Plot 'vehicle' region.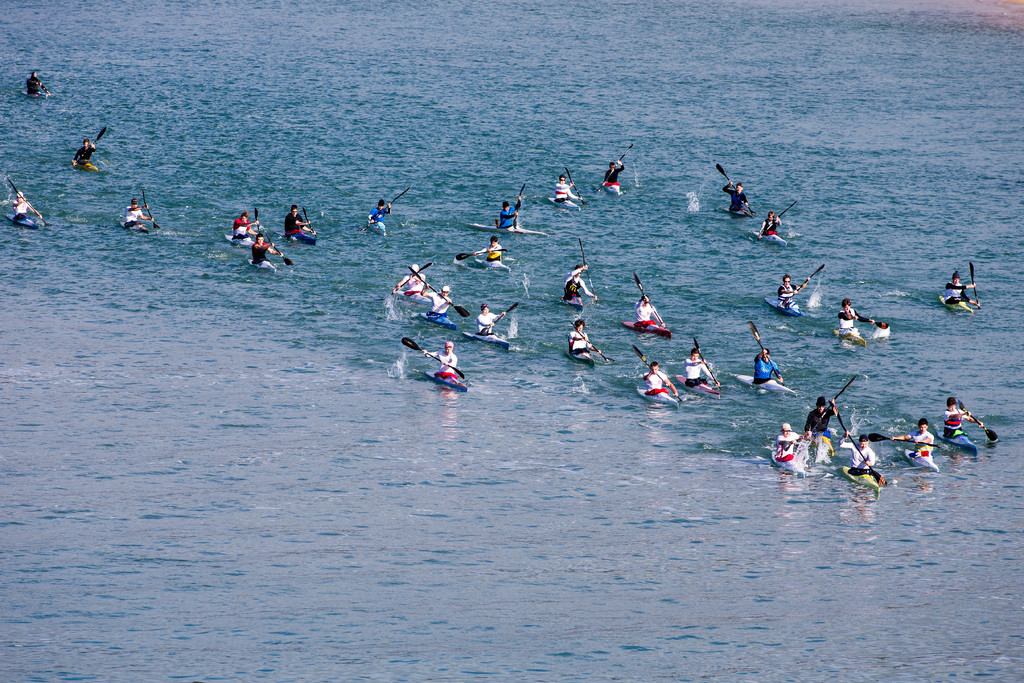
Plotted at [0,176,50,229].
